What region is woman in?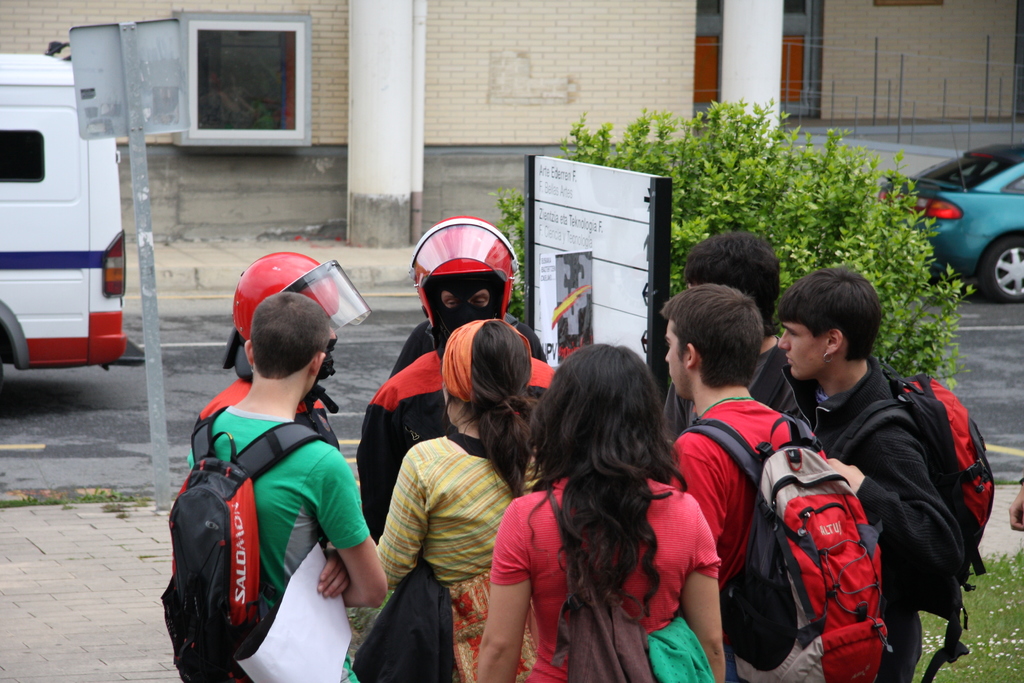
x1=500 y1=338 x2=714 y2=682.
